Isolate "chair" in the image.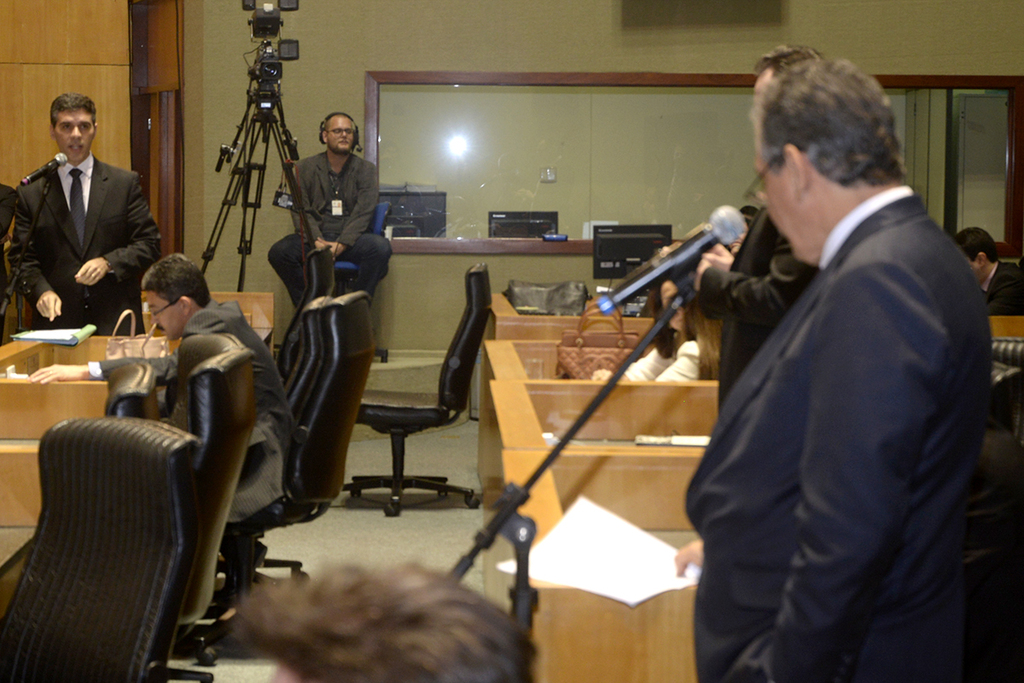
Isolated region: x1=0, y1=416, x2=203, y2=682.
